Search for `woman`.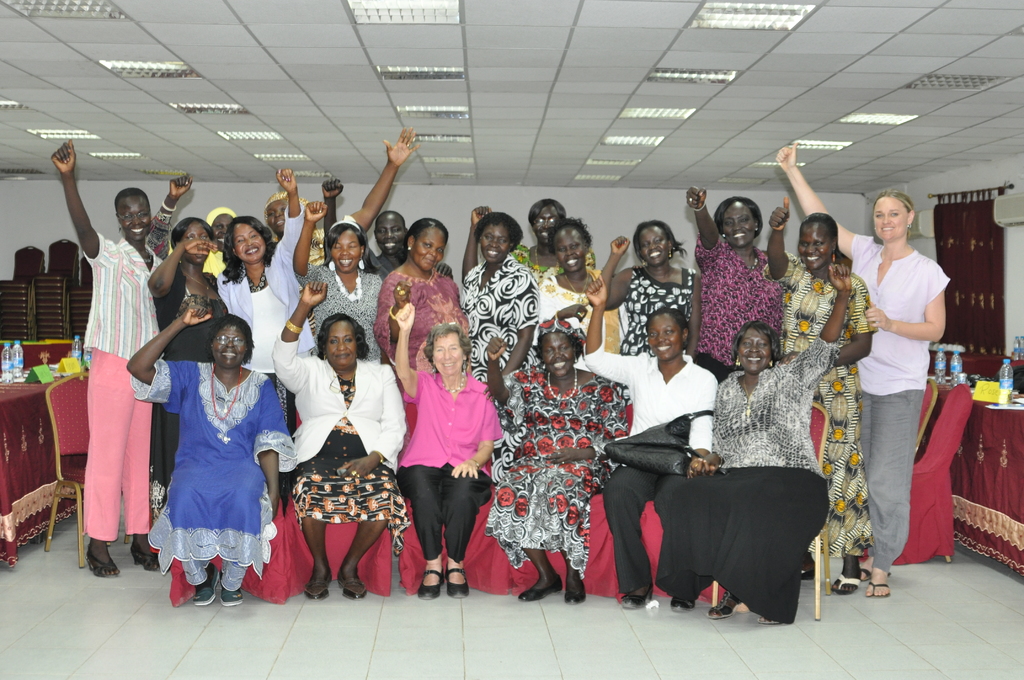
Found at [269, 279, 408, 603].
